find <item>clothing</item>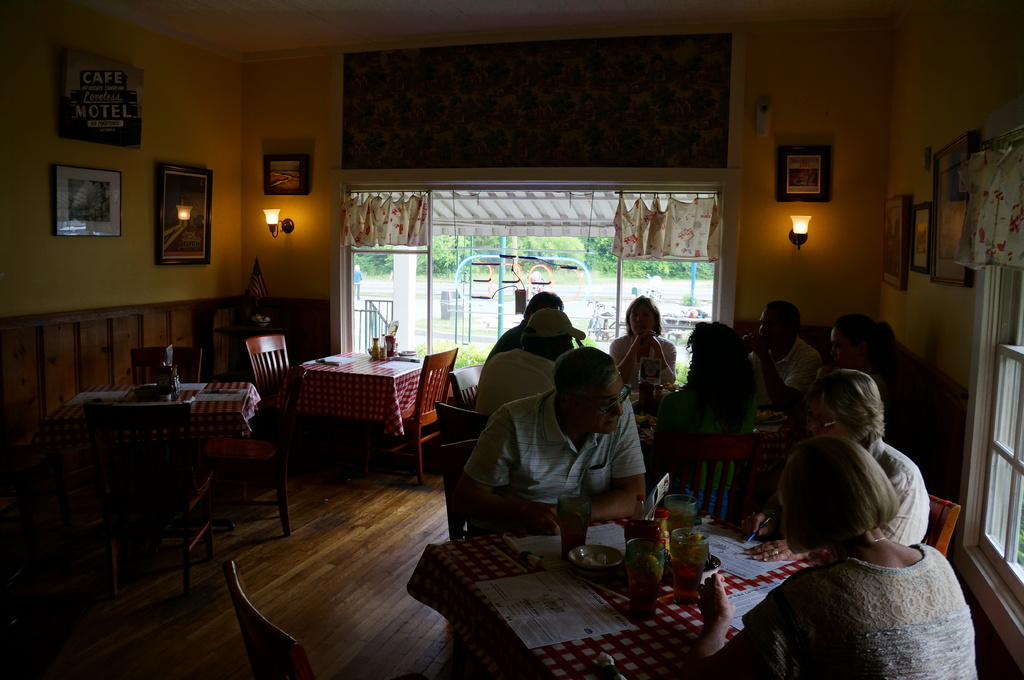
<box>612,328,682,386</box>
